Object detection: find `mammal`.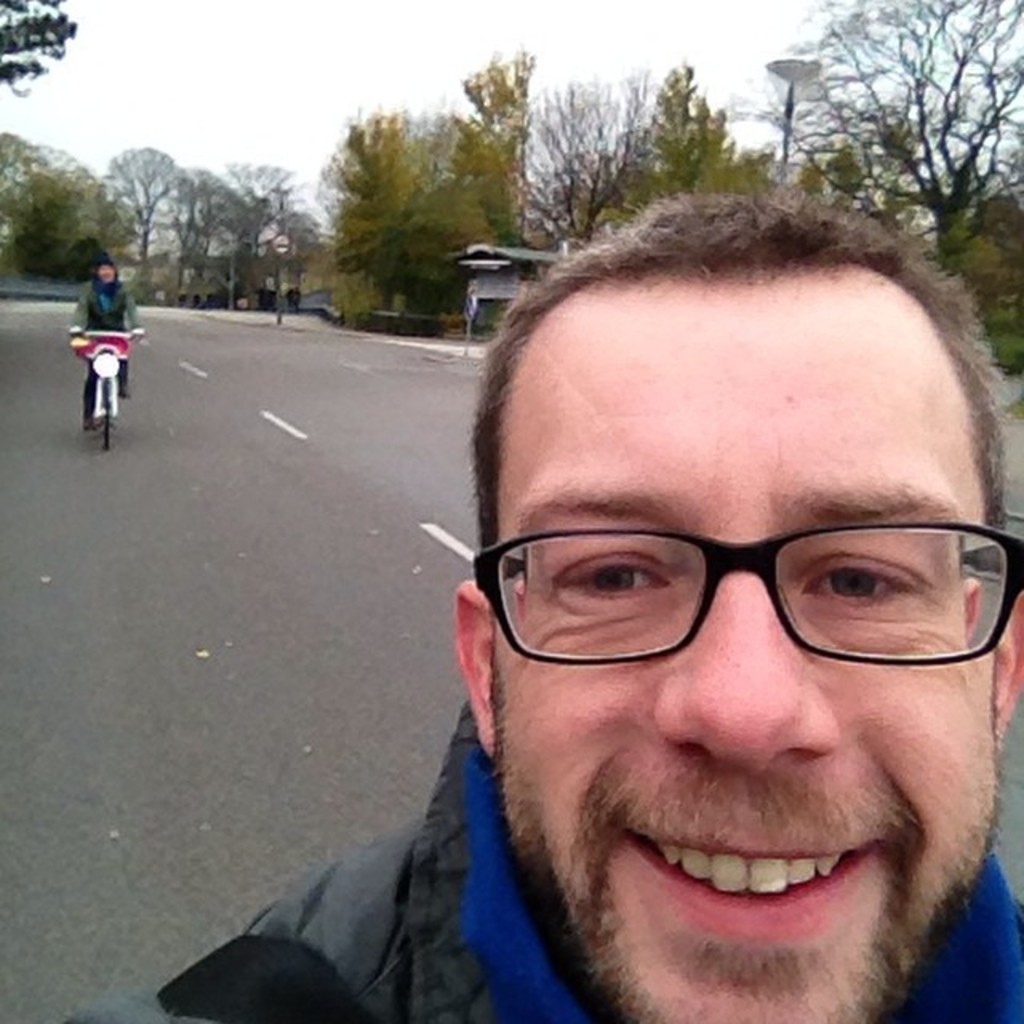
BBox(59, 253, 146, 426).
